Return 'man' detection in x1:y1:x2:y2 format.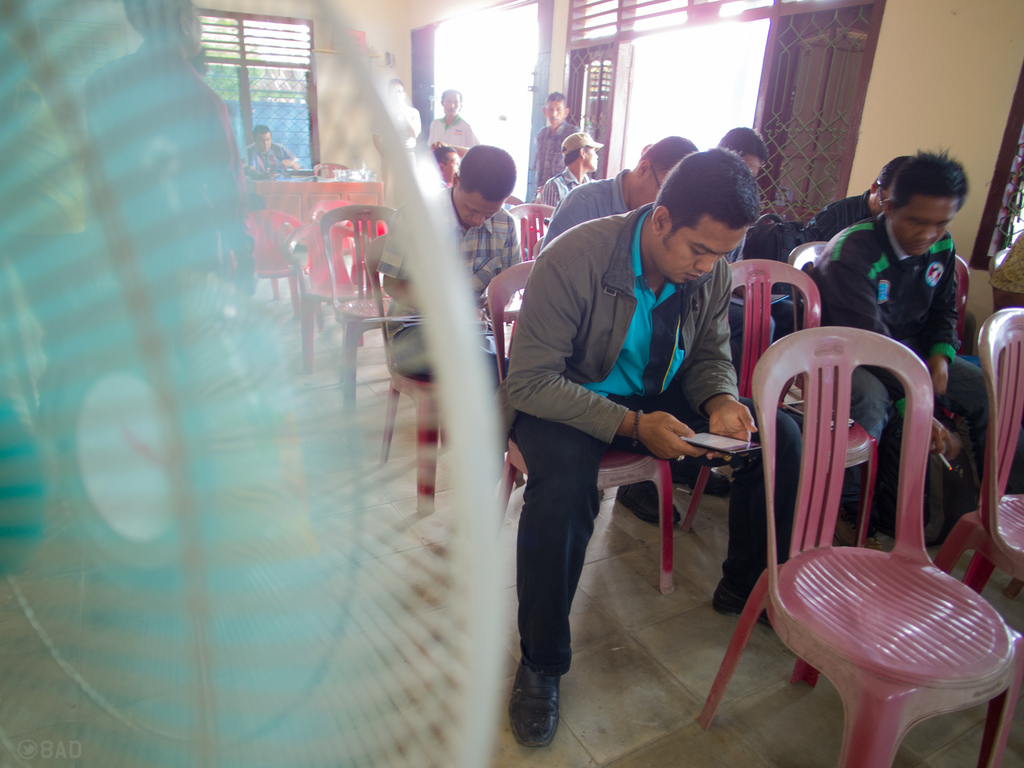
508:143:812:745.
